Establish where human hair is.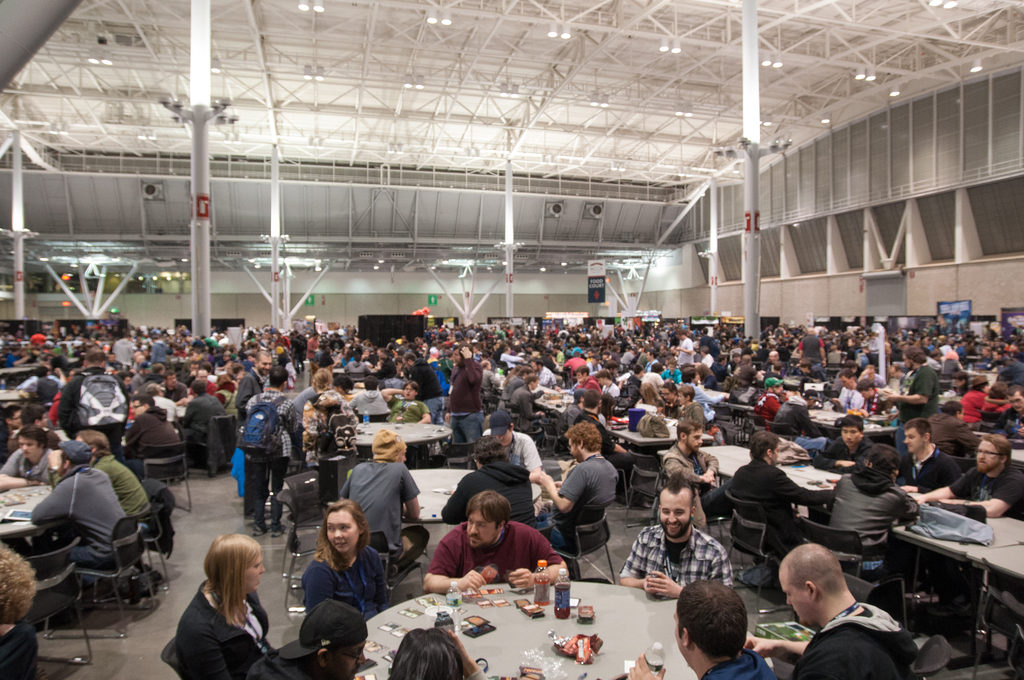
Established at region(860, 444, 900, 475).
